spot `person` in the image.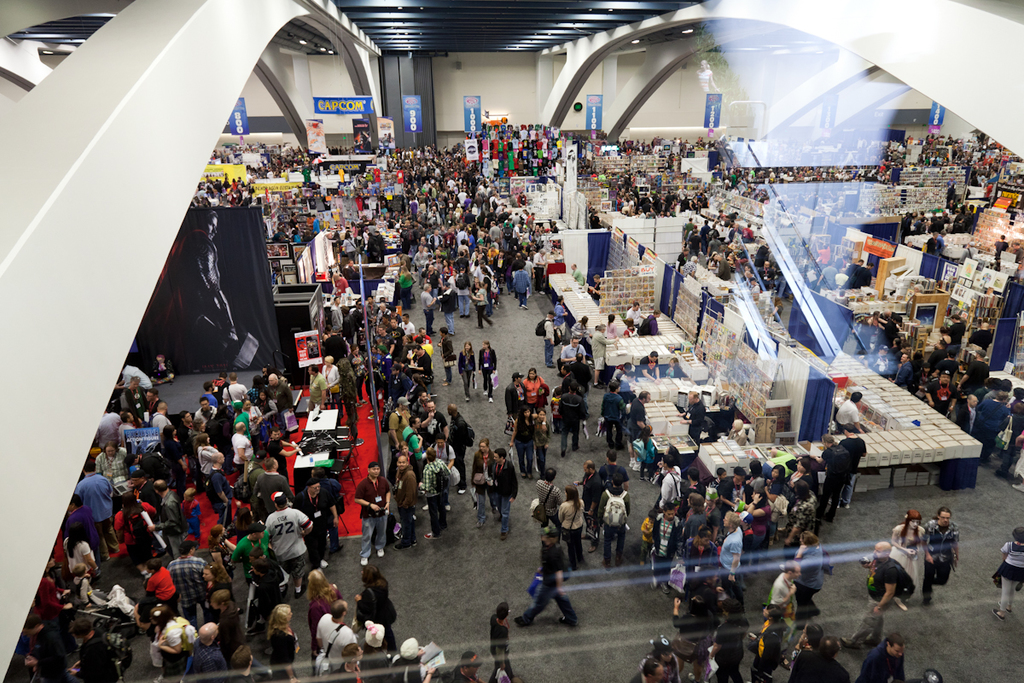
`person` found at (left=993, top=526, right=1023, bottom=620).
